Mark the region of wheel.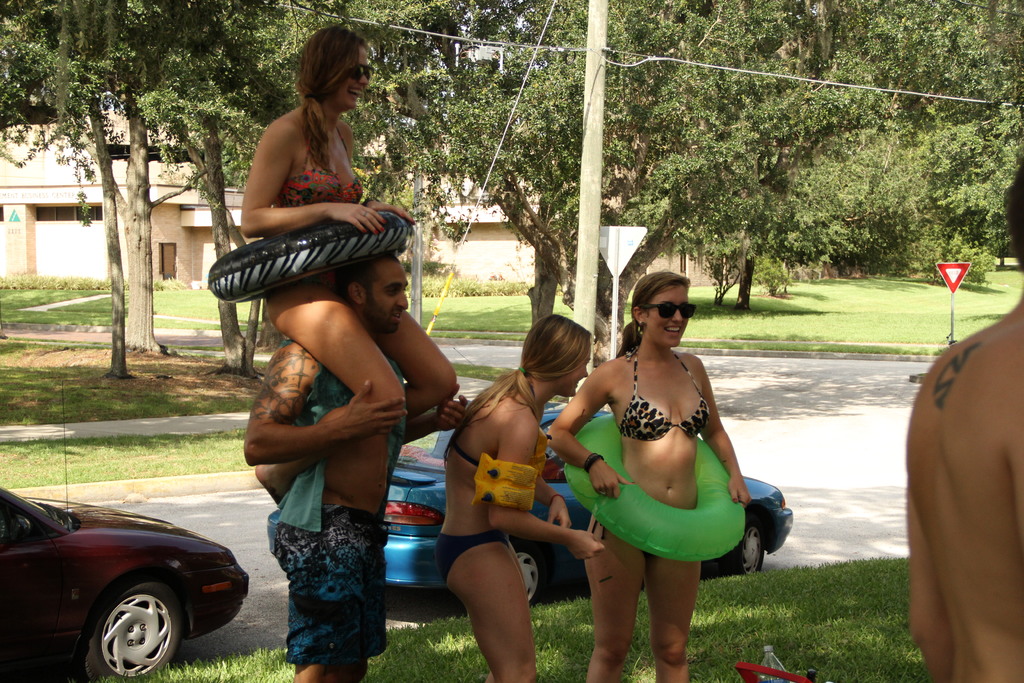
Region: rect(724, 517, 765, 575).
